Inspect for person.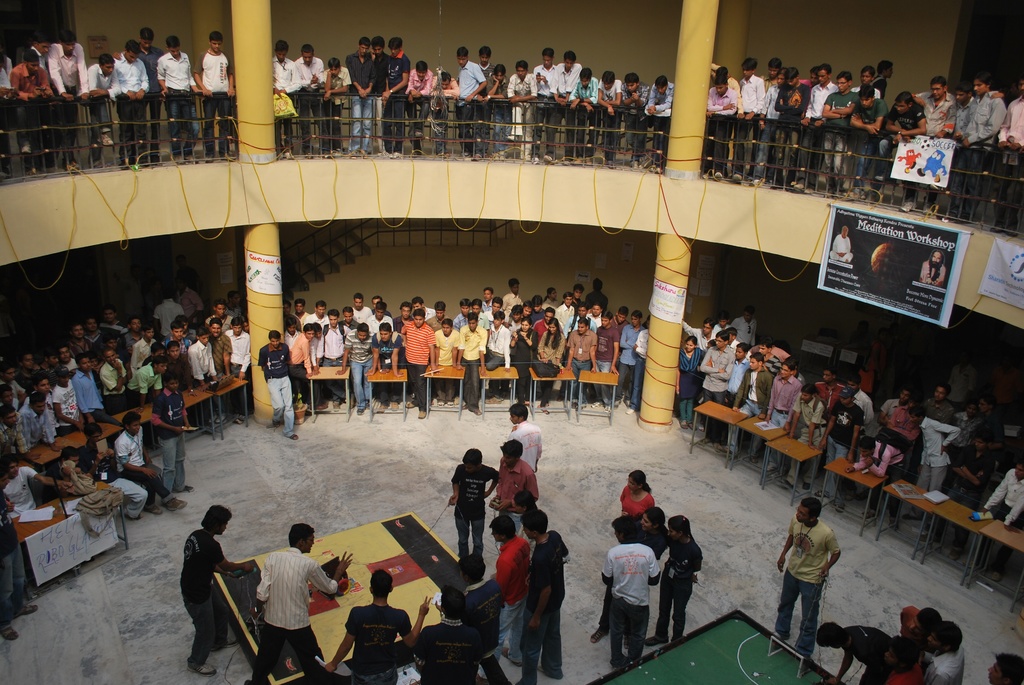
Inspection: (x1=228, y1=320, x2=246, y2=421).
